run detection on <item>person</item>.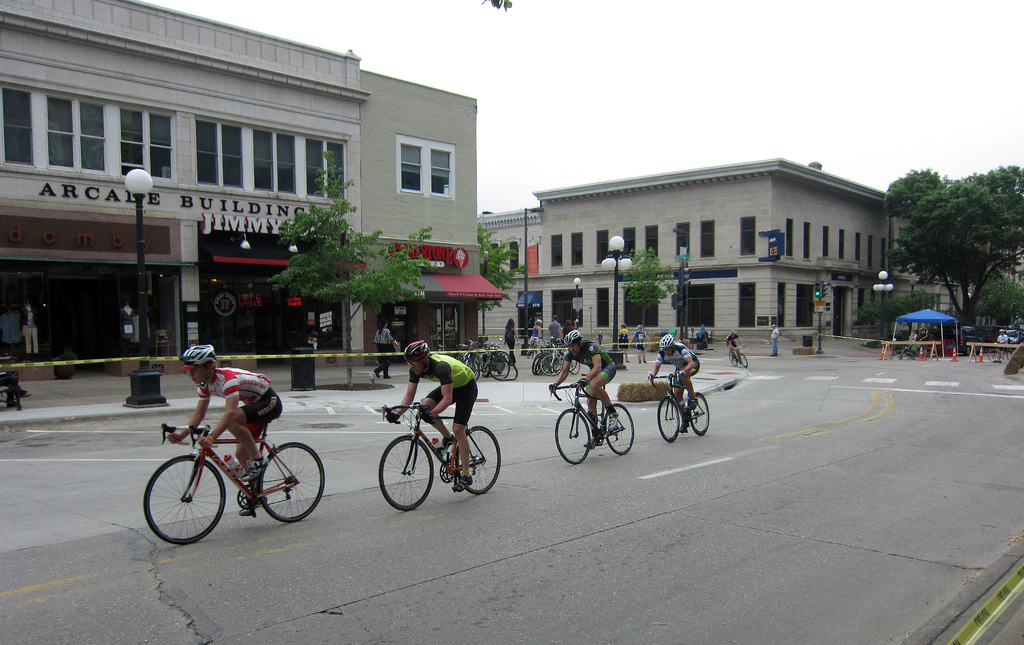
Result: (left=383, top=341, right=490, bottom=514).
